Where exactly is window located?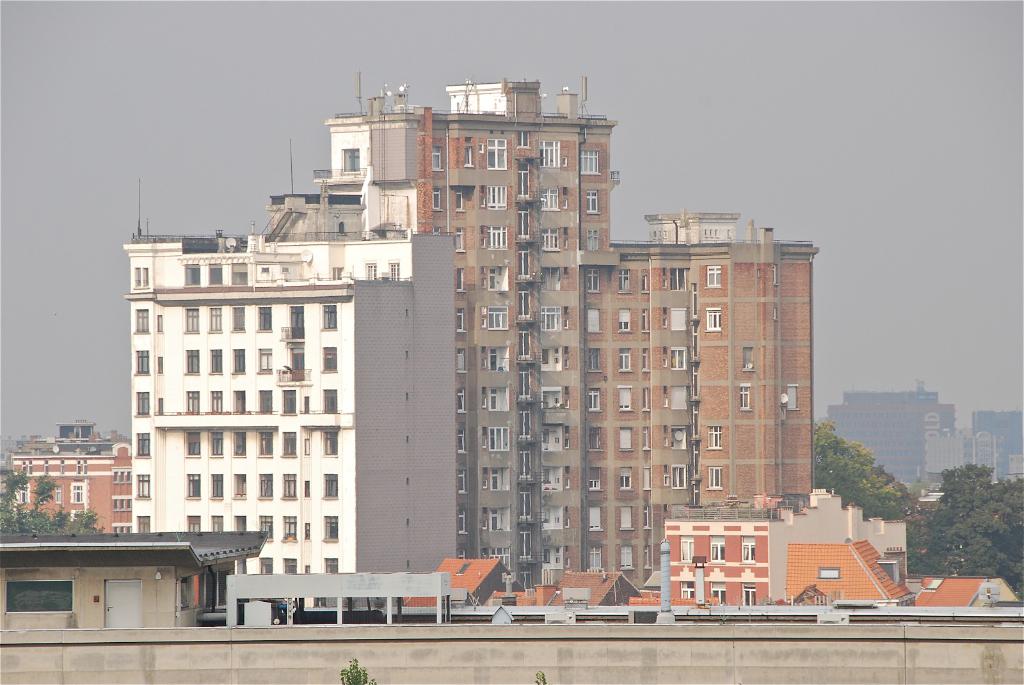
Its bounding box is 458,547,465,561.
